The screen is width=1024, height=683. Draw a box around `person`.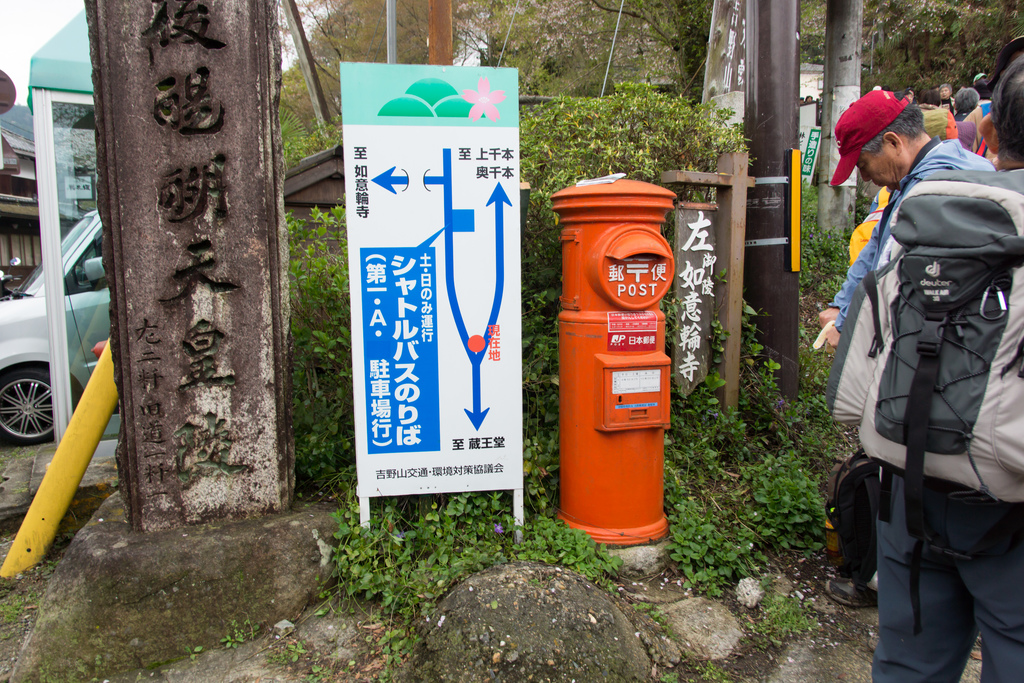
detection(838, 168, 916, 268).
